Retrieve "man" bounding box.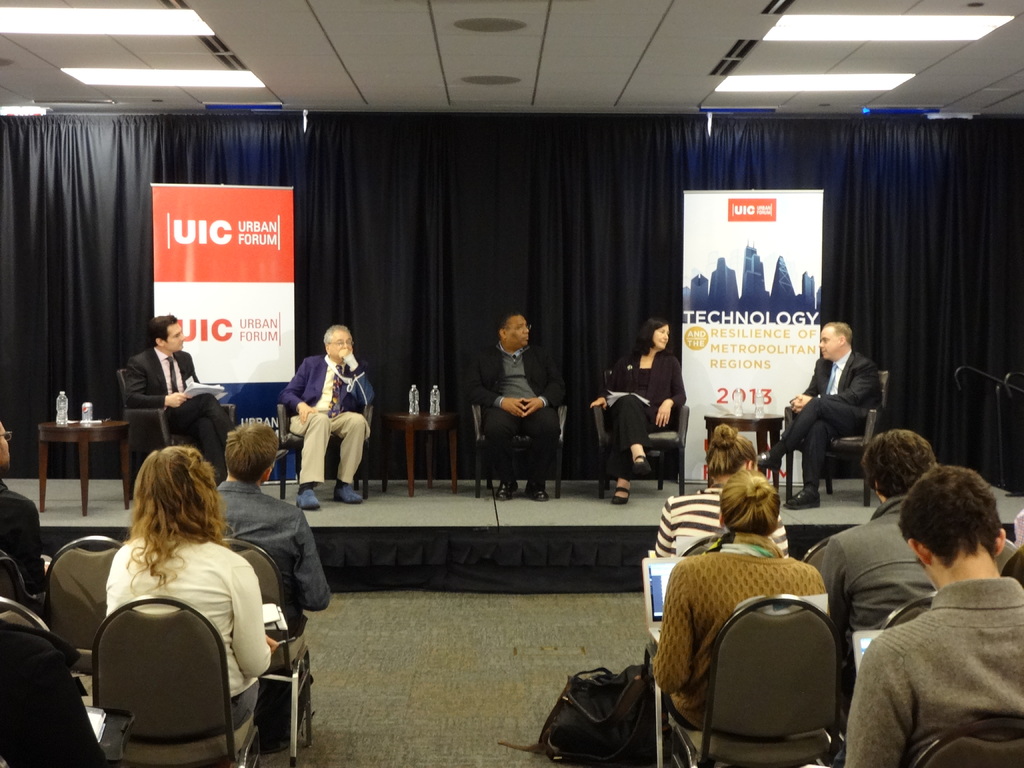
Bounding box: (811, 433, 940, 761).
